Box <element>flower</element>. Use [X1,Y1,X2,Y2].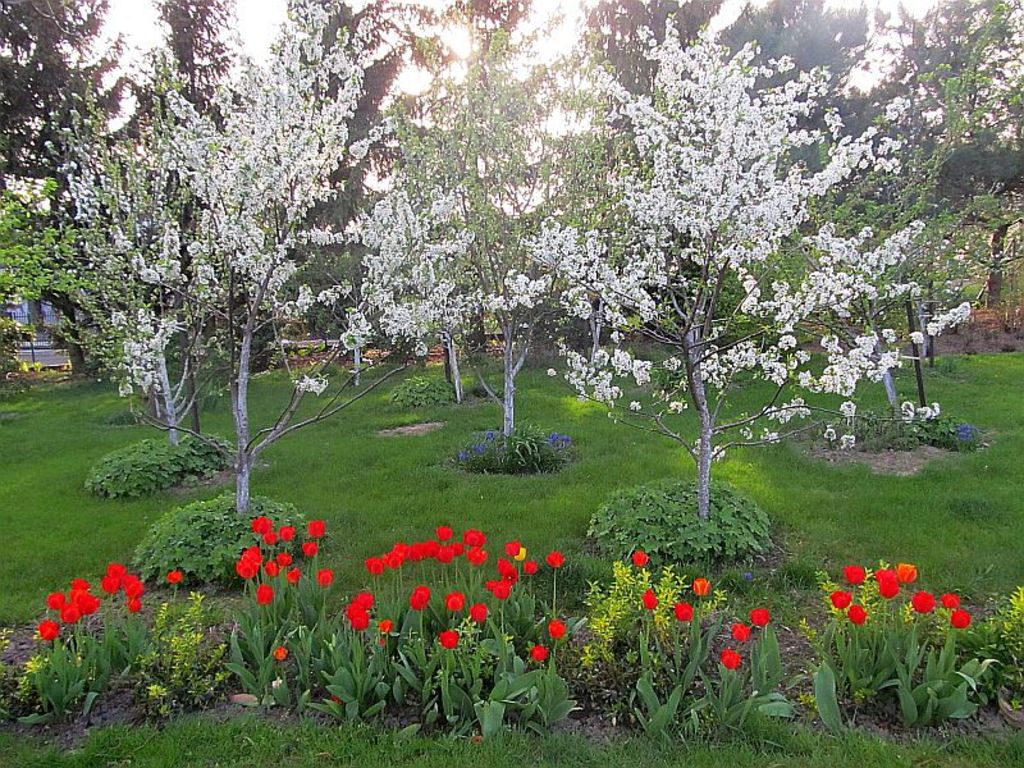
[444,589,468,617].
